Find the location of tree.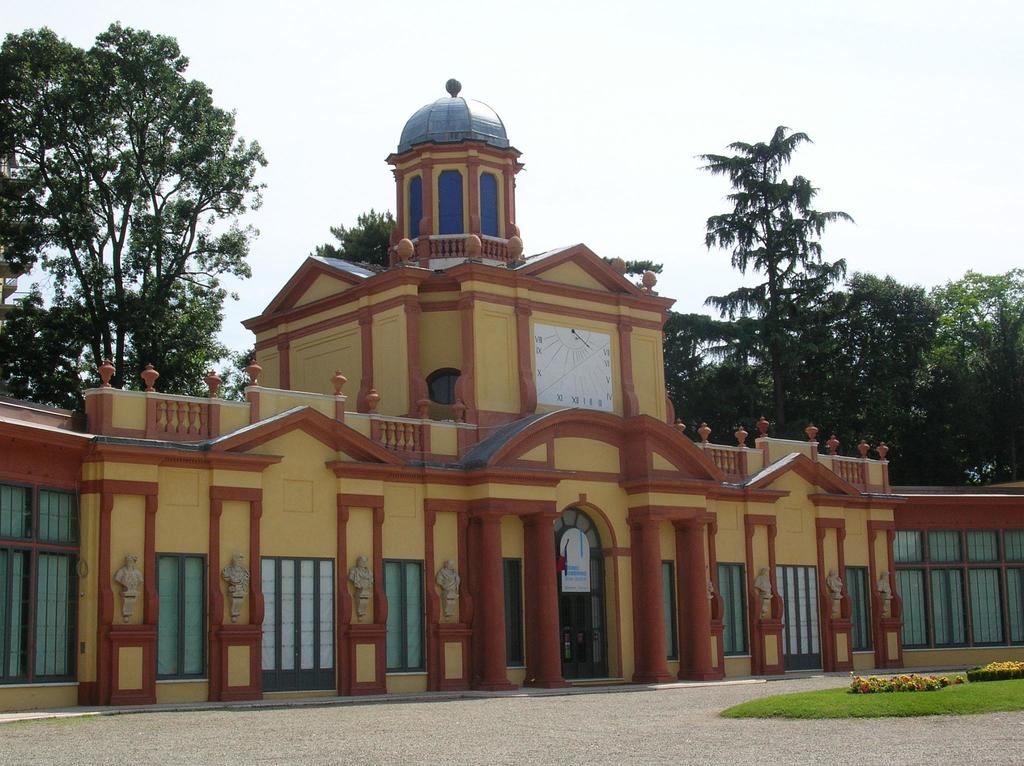
Location: pyautogui.locateOnScreen(815, 260, 947, 475).
